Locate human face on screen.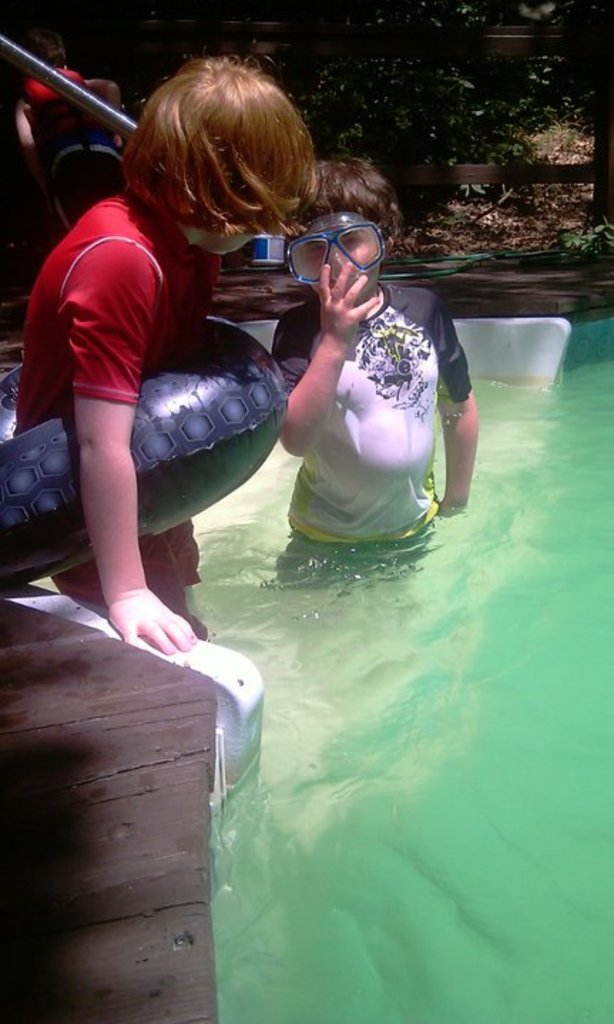
On screen at locate(308, 228, 380, 299).
